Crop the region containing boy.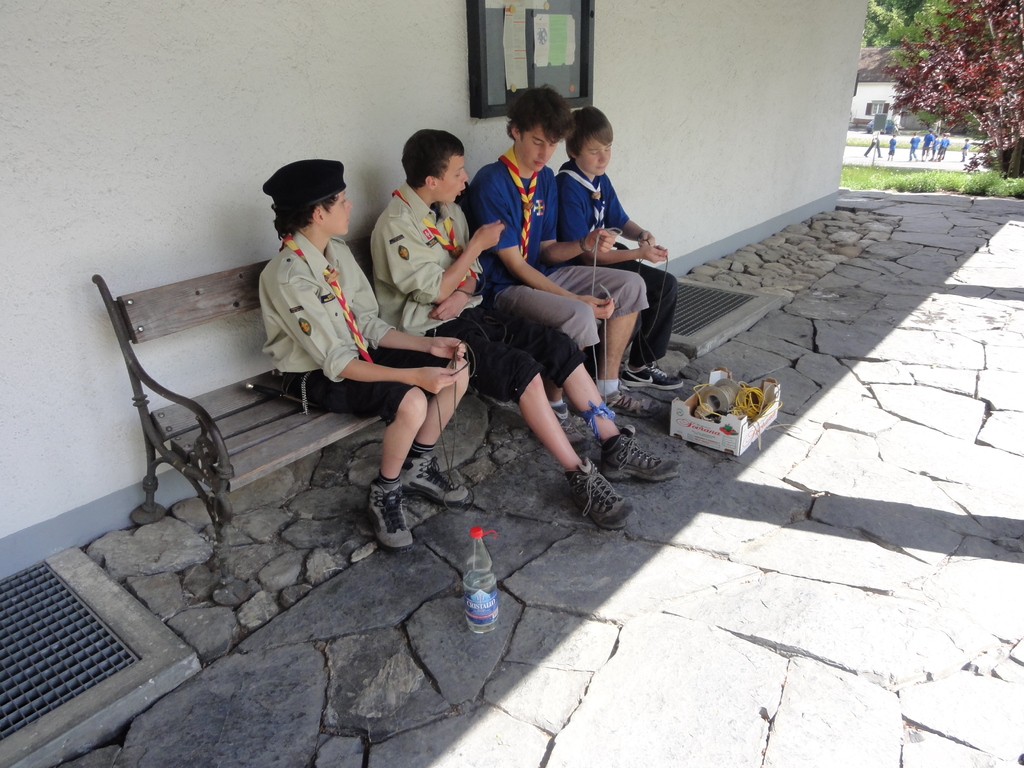
Crop region: [x1=889, y1=132, x2=897, y2=159].
